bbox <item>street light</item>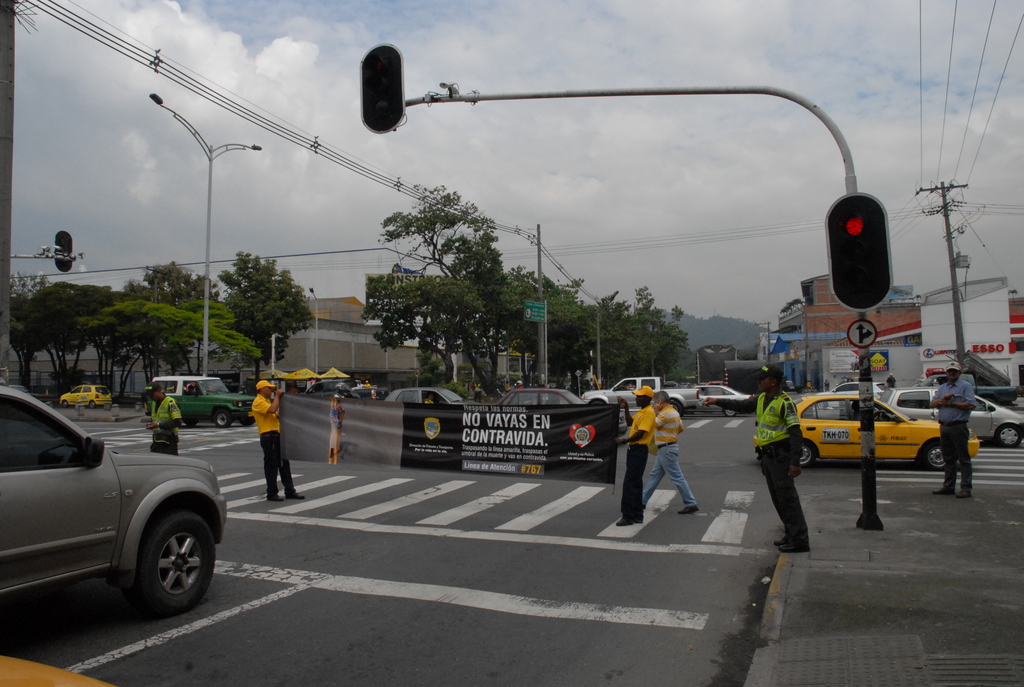
Rect(593, 288, 621, 390)
